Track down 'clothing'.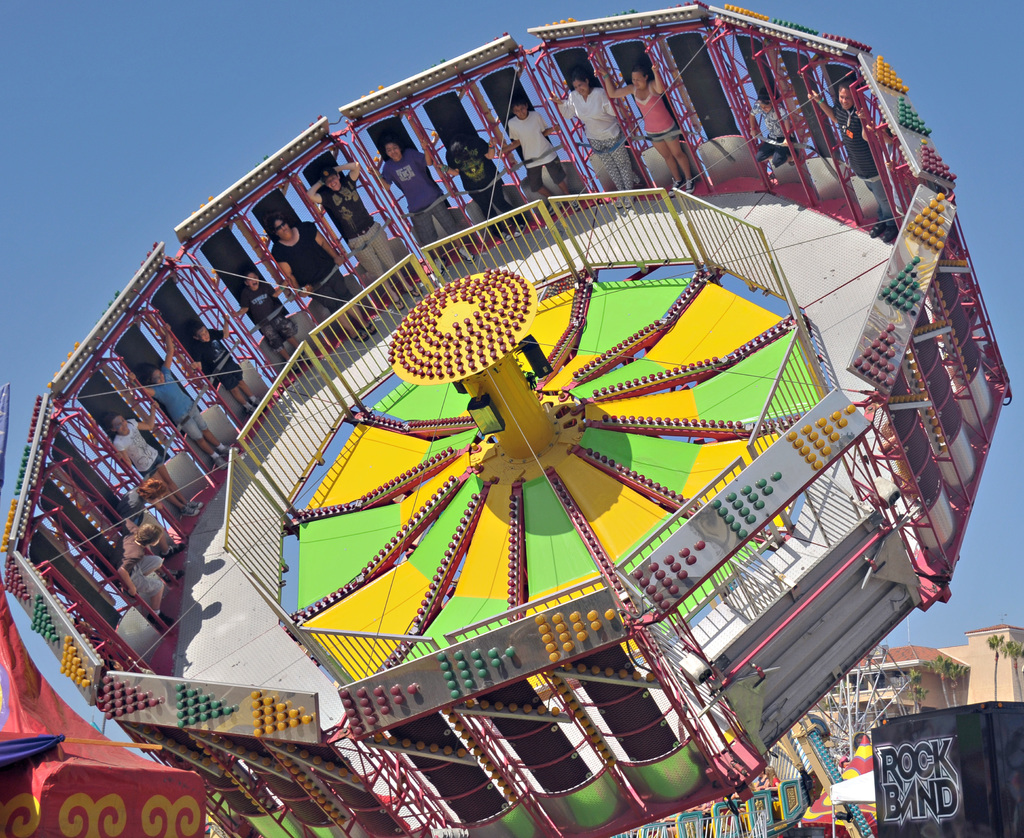
Tracked to (x1=114, y1=485, x2=161, y2=531).
